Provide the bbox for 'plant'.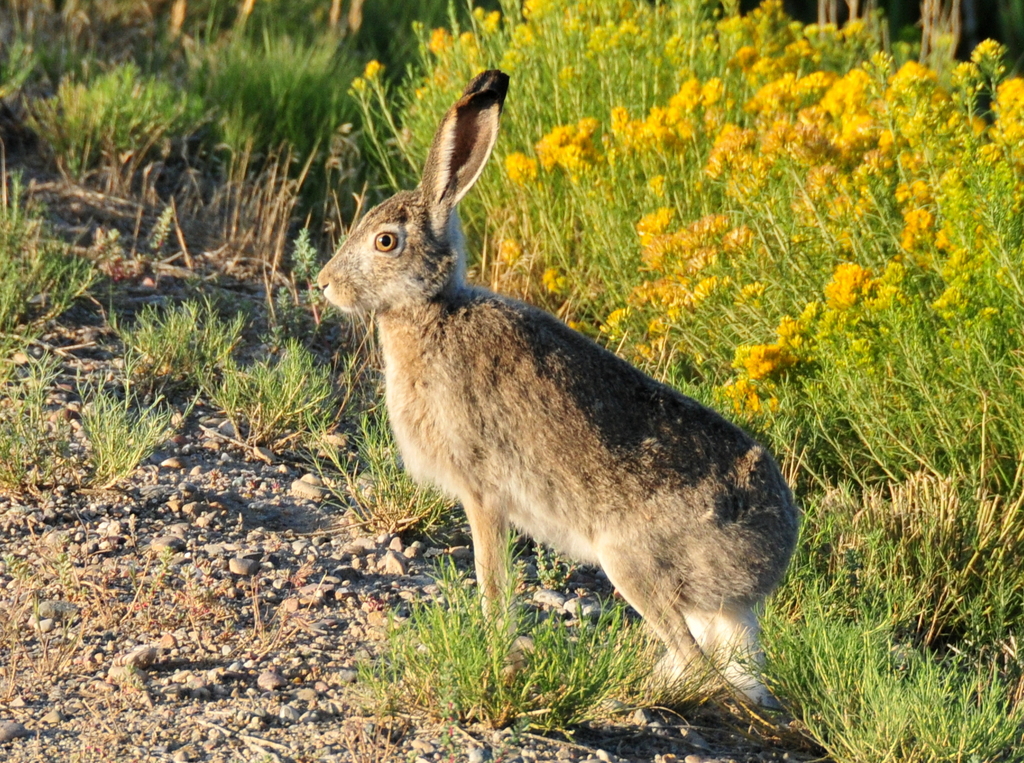
detection(771, 586, 936, 762).
